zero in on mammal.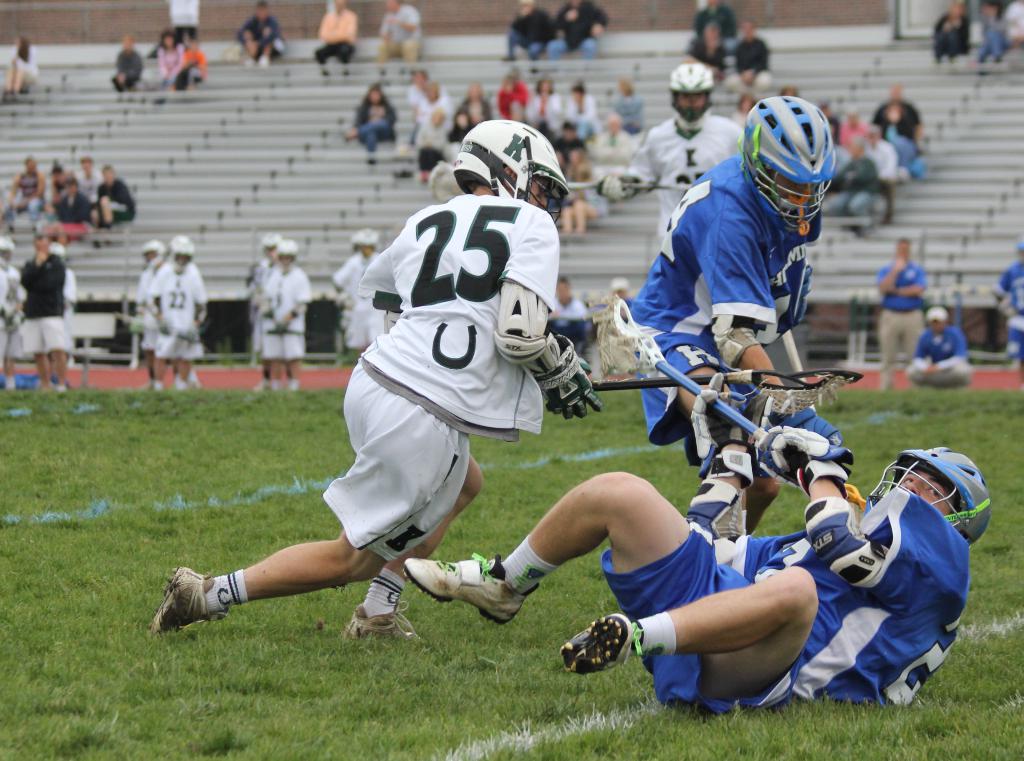
Zeroed in: crop(3, 153, 49, 239).
